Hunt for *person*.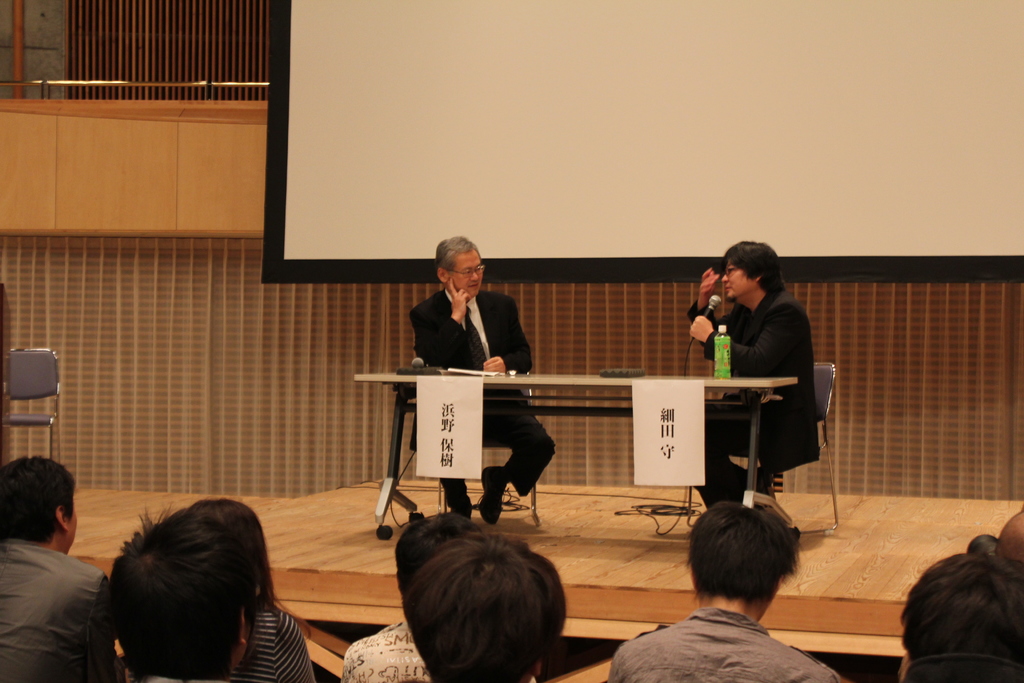
Hunted down at 611/496/845/682.
